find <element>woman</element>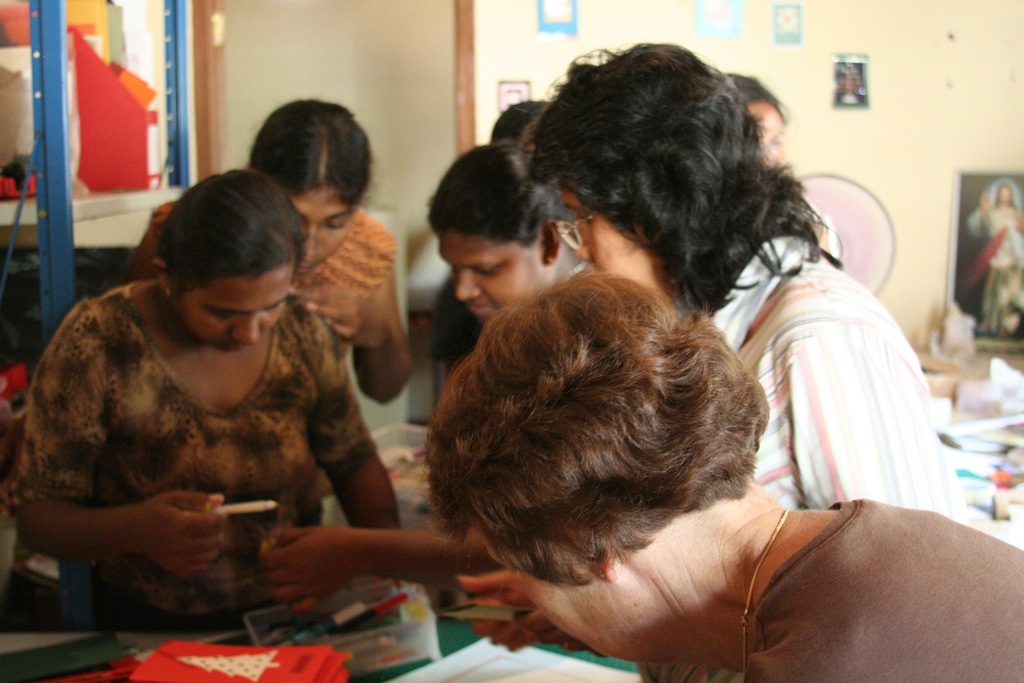
<box>132,85,419,399</box>
